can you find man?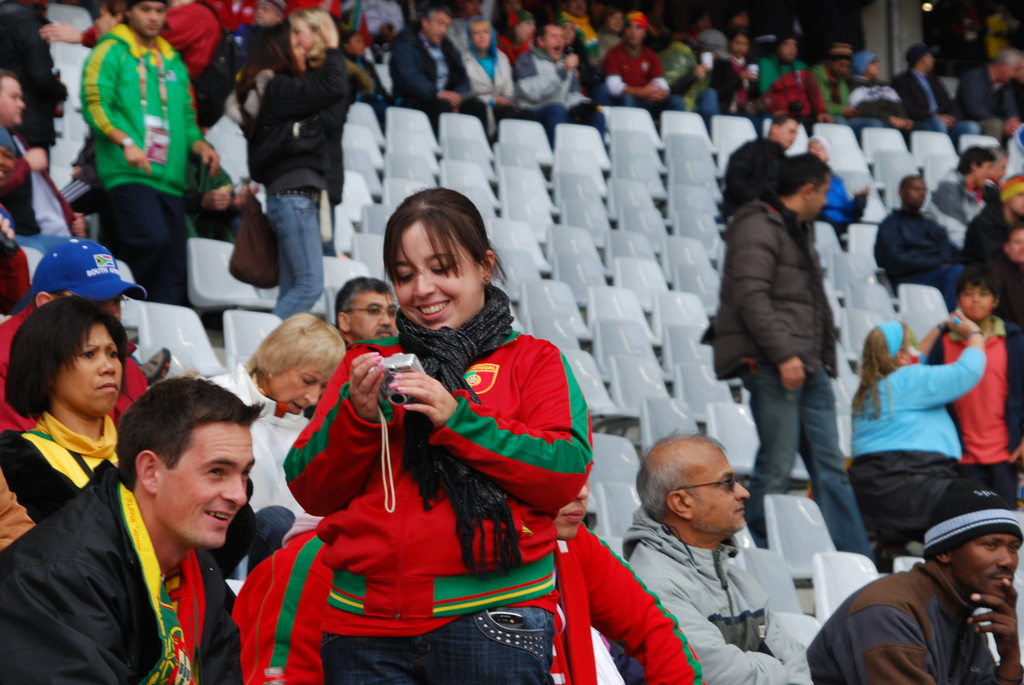
Yes, bounding box: [x1=78, y1=0, x2=218, y2=308].
